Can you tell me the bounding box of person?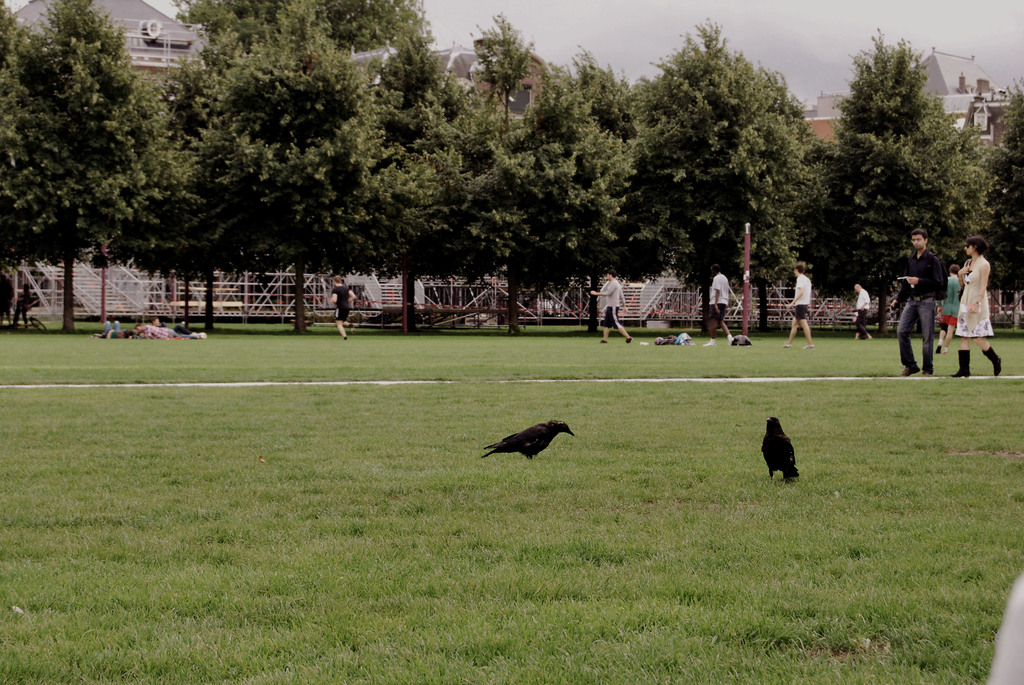
pyautogui.locateOnScreen(12, 281, 33, 326).
